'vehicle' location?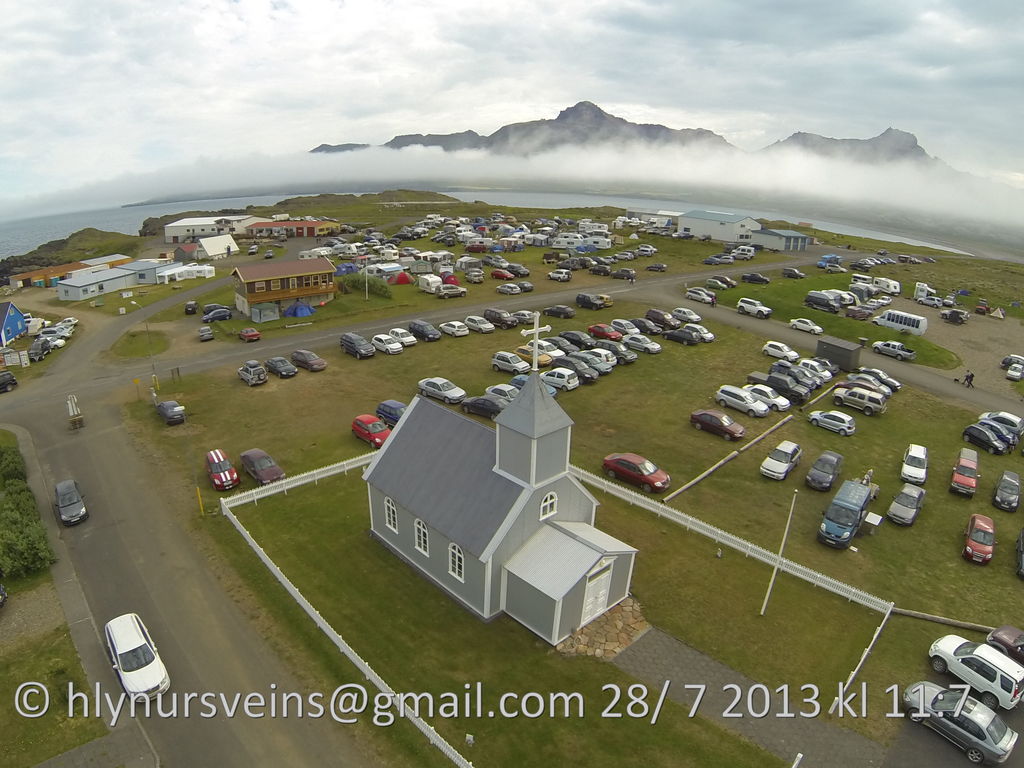
locate(237, 442, 289, 484)
